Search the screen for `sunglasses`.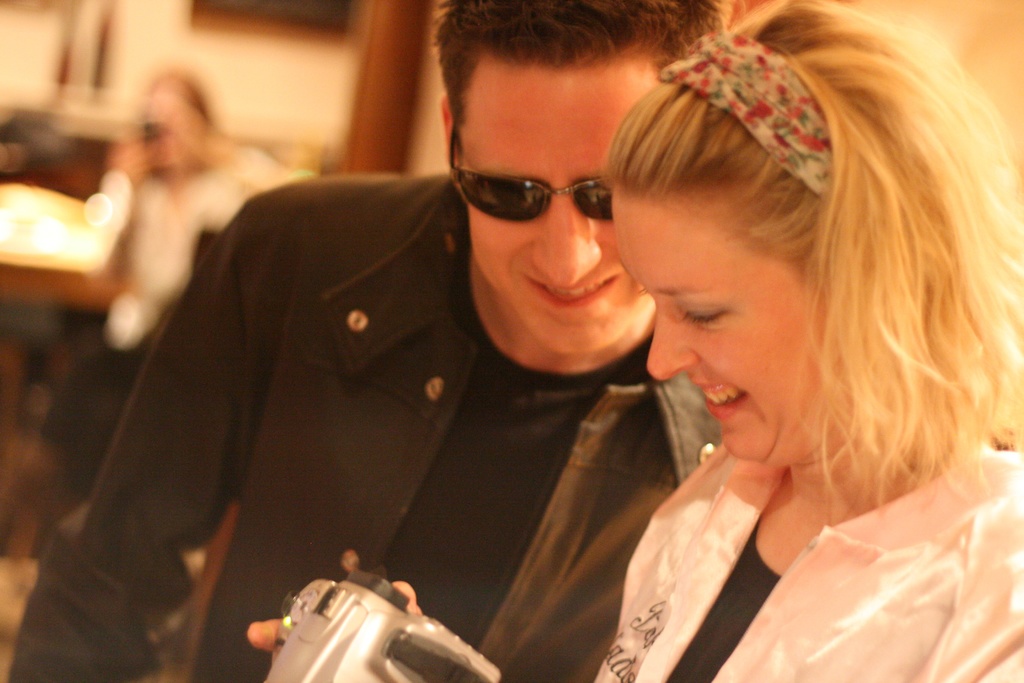
Found at 445:129:621:233.
